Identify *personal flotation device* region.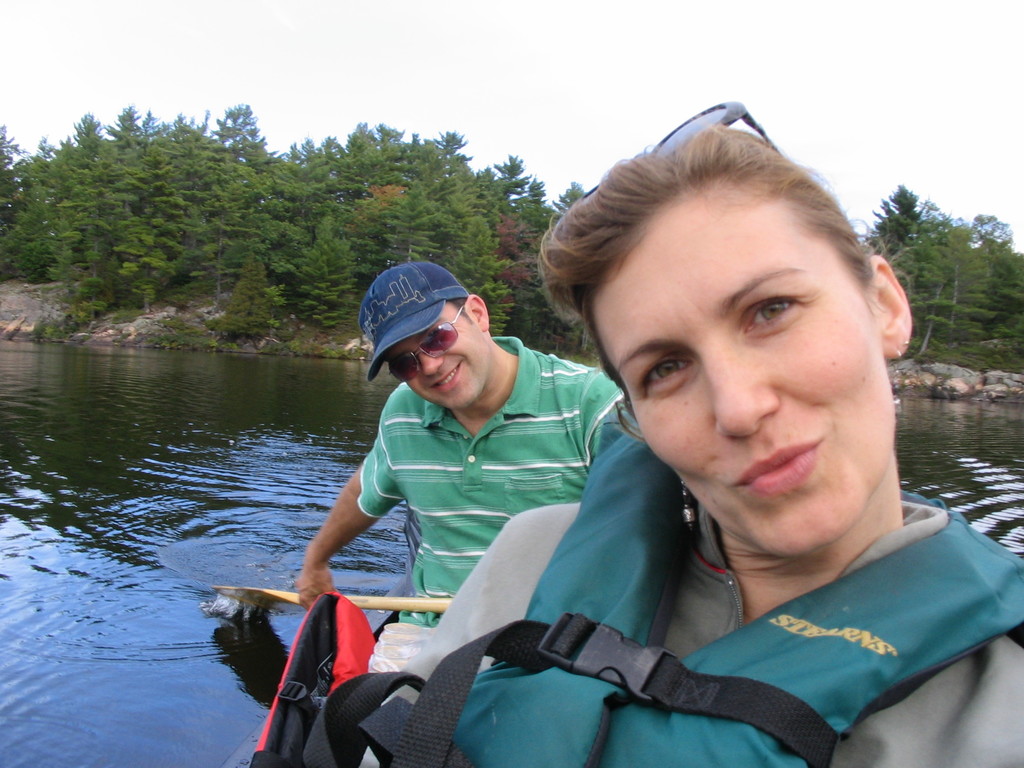
Region: 306:424:1023:767.
